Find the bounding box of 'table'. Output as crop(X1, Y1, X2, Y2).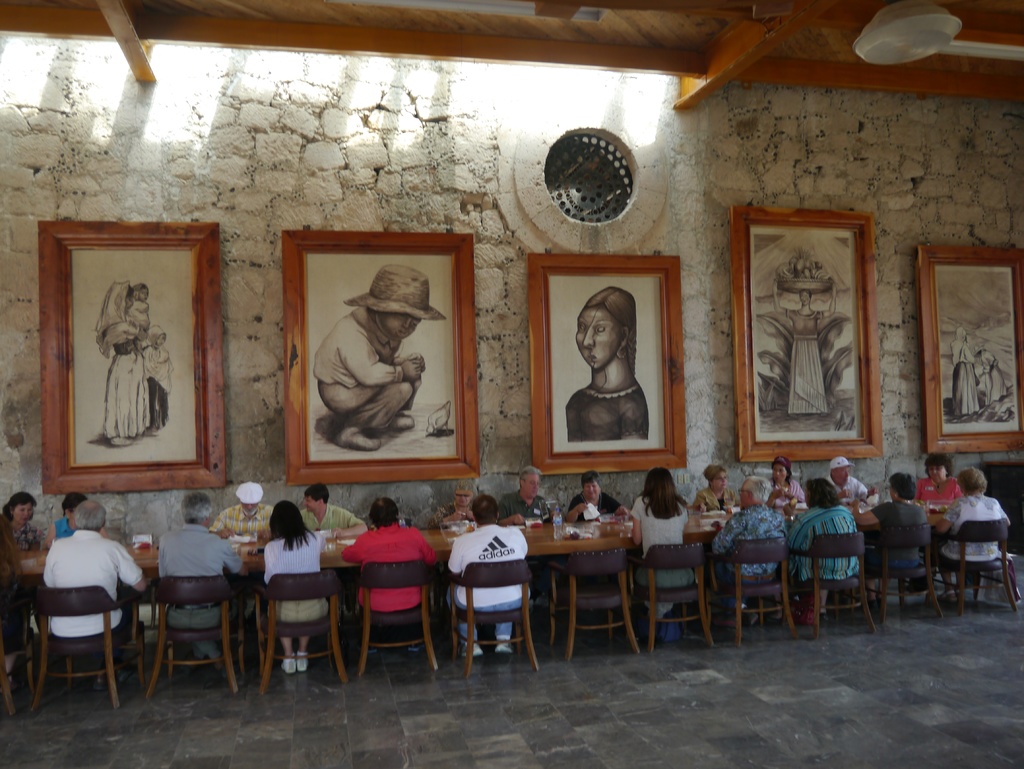
crop(474, 513, 629, 672).
